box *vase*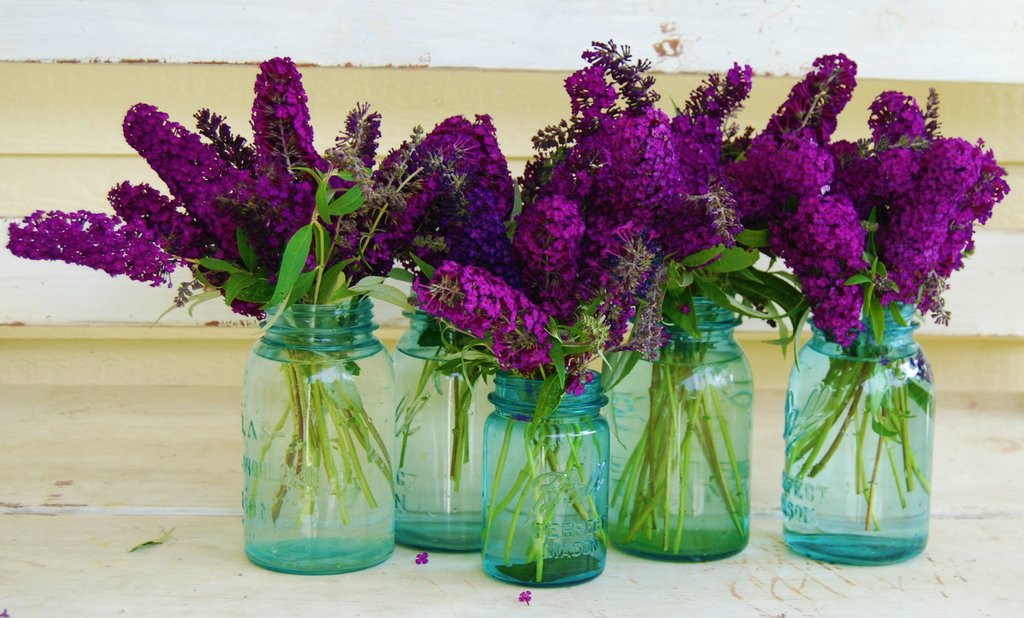
{"x1": 781, "y1": 289, "x2": 938, "y2": 566}
